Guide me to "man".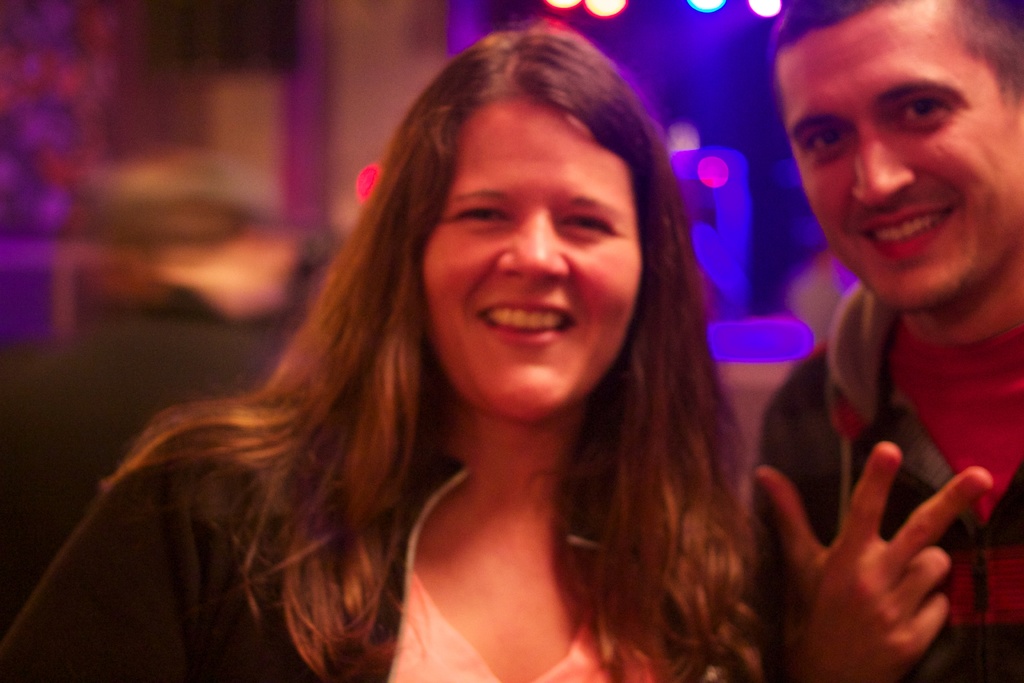
Guidance: rect(740, 13, 1023, 666).
